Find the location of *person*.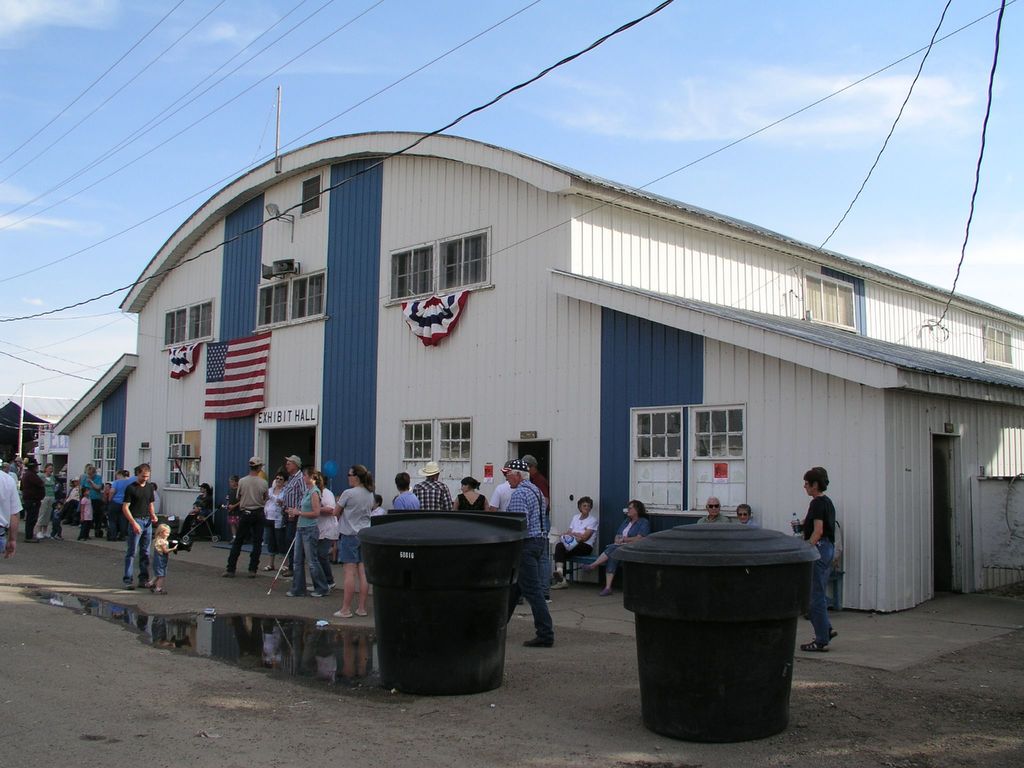
Location: BBox(332, 463, 368, 618).
